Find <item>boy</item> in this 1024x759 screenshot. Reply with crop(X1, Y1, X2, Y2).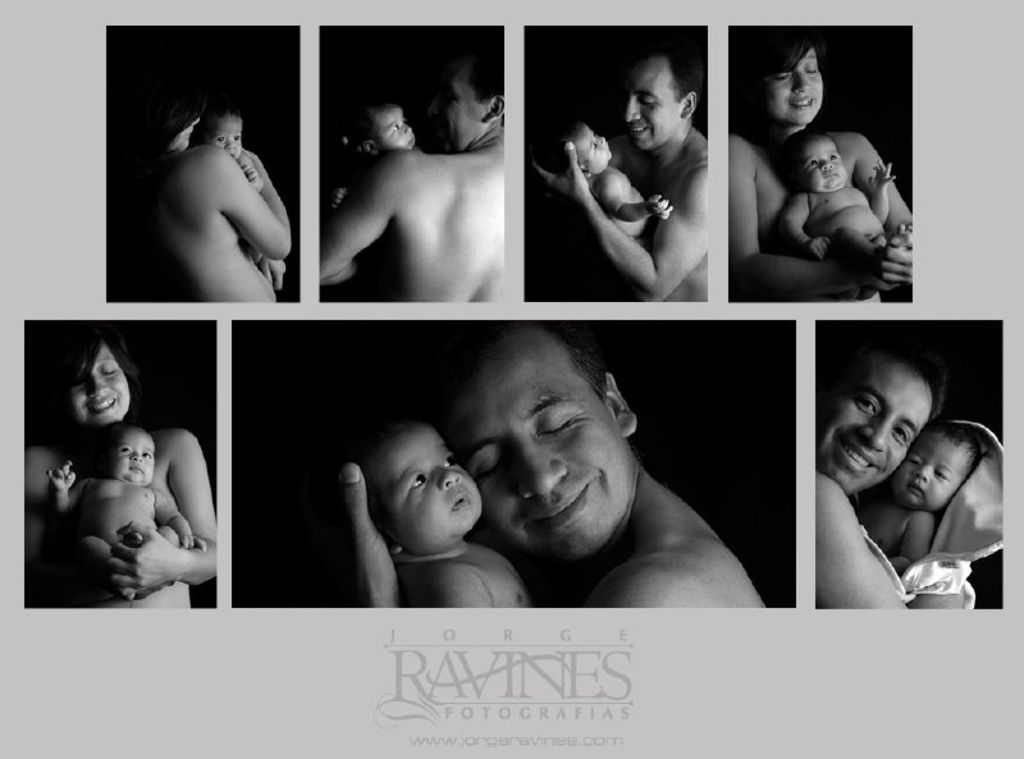
crop(548, 118, 675, 244).
